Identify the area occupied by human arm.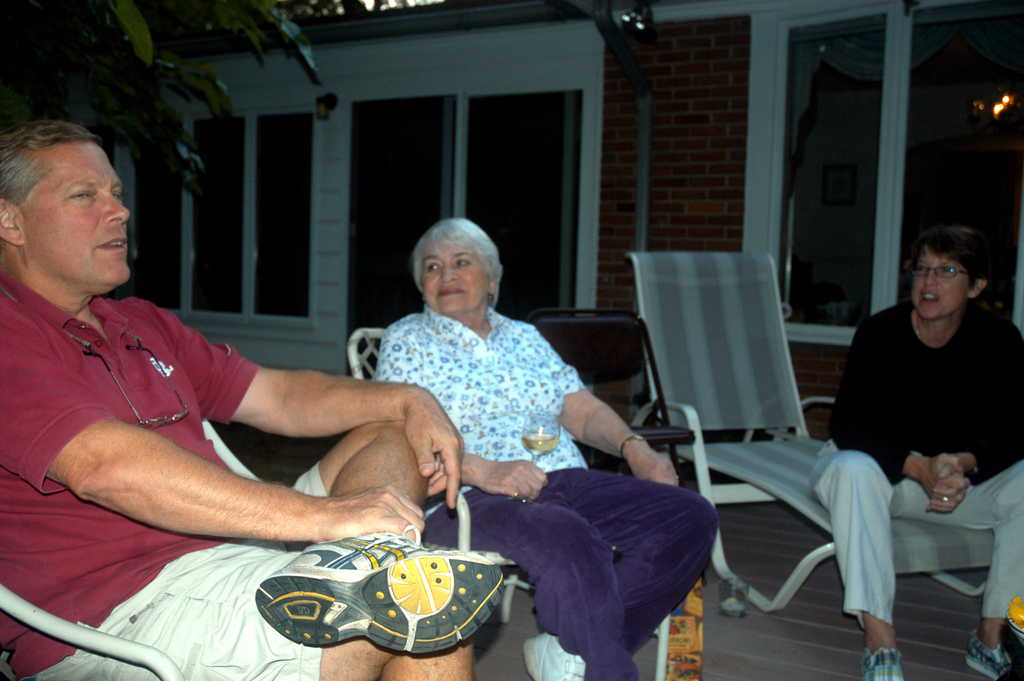
Area: 927, 355, 1023, 511.
